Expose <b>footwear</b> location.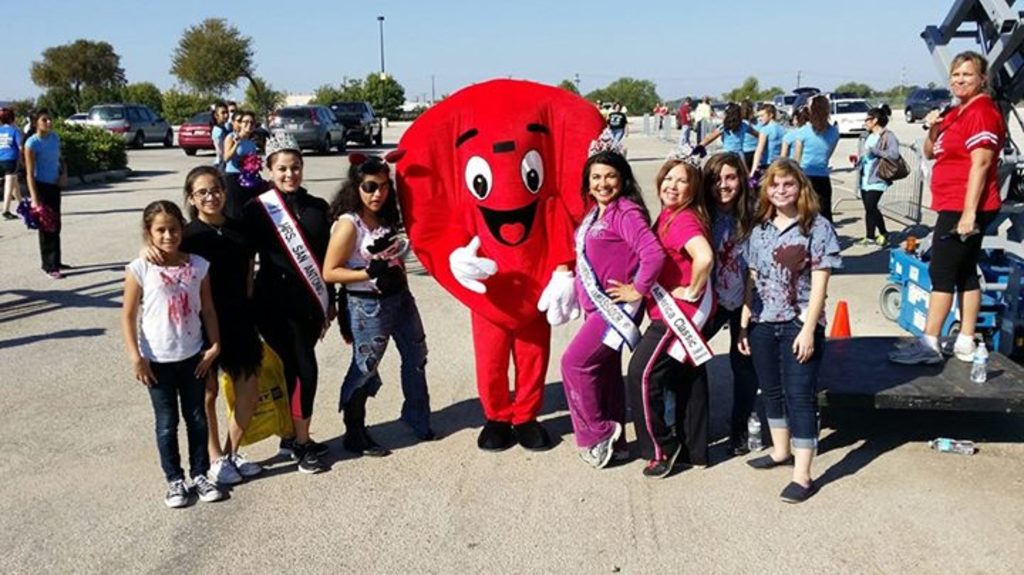
Exposed at [576,443,596,465].
